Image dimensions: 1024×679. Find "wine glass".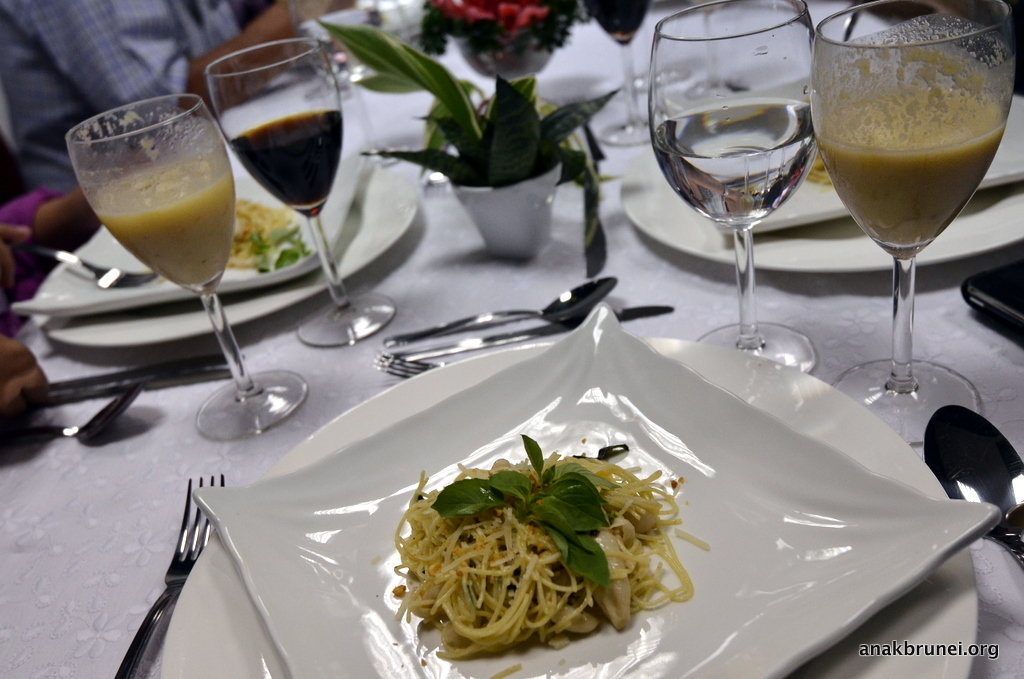
crop(645, 0, 818, 373).
